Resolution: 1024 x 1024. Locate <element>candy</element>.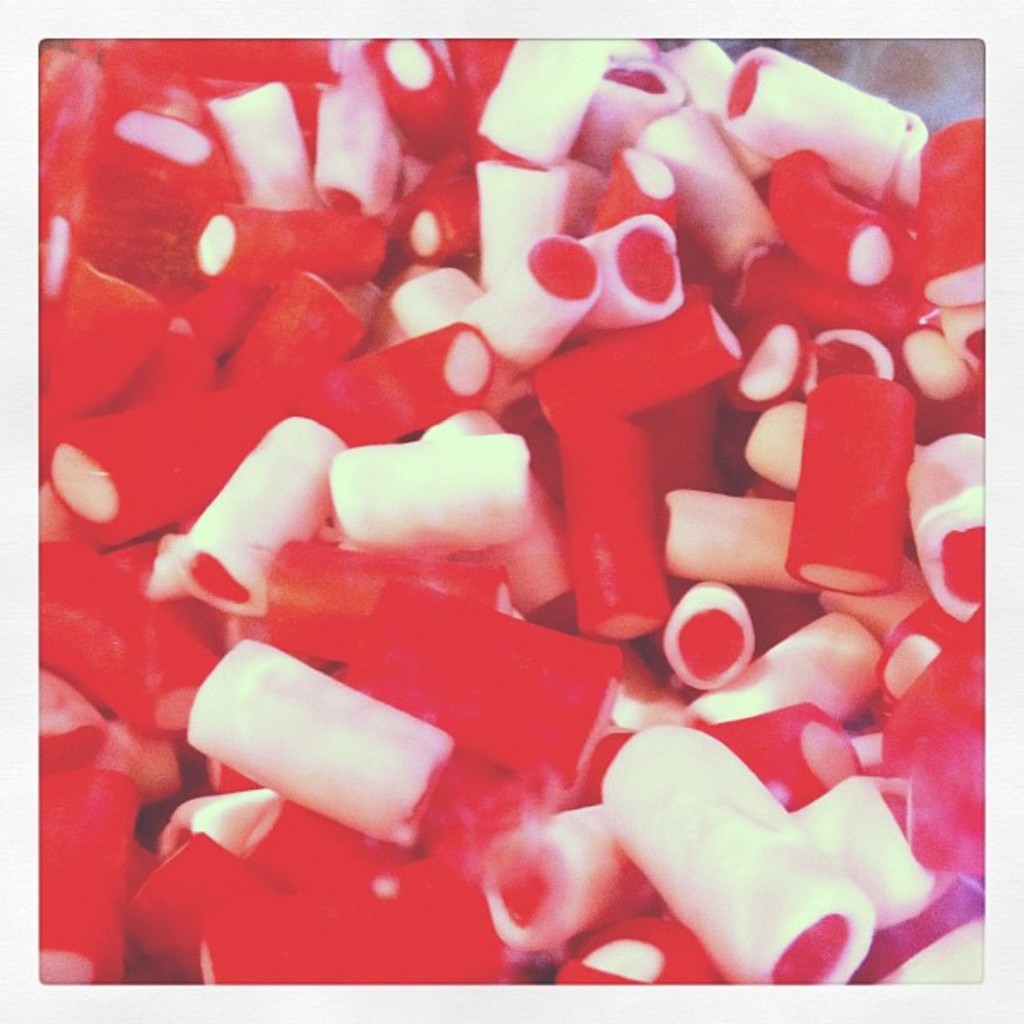
{"x1": 32, "y1": 30, "x2": 989, "y2": 992}.
